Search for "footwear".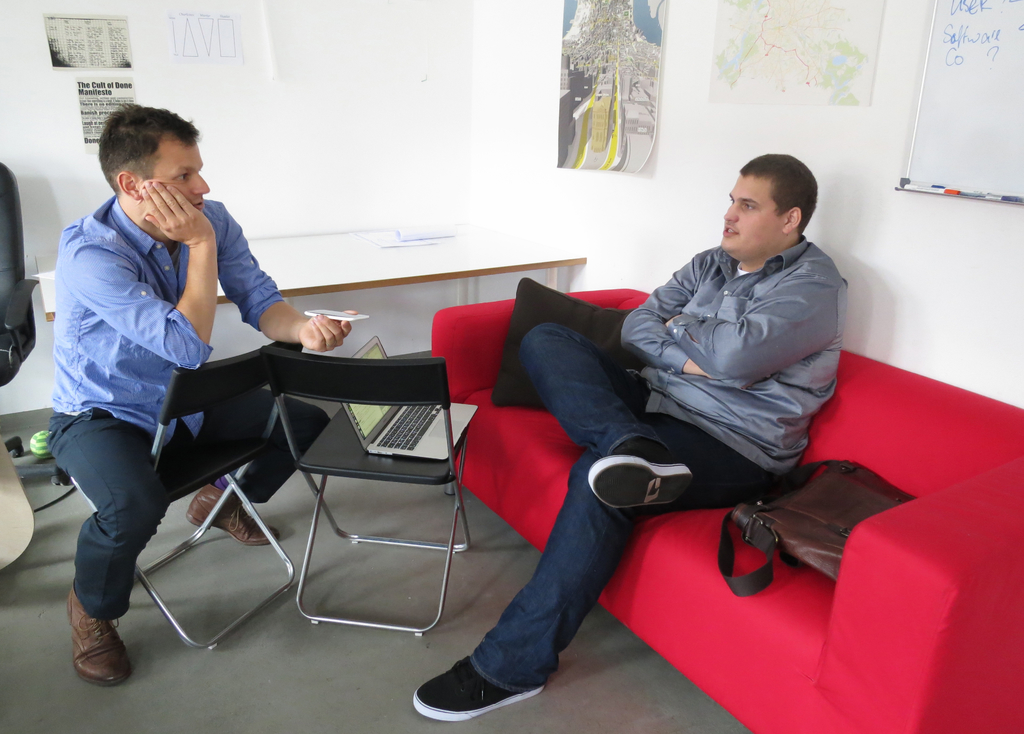
Found at bbox=(61, 592, 133, 685).
